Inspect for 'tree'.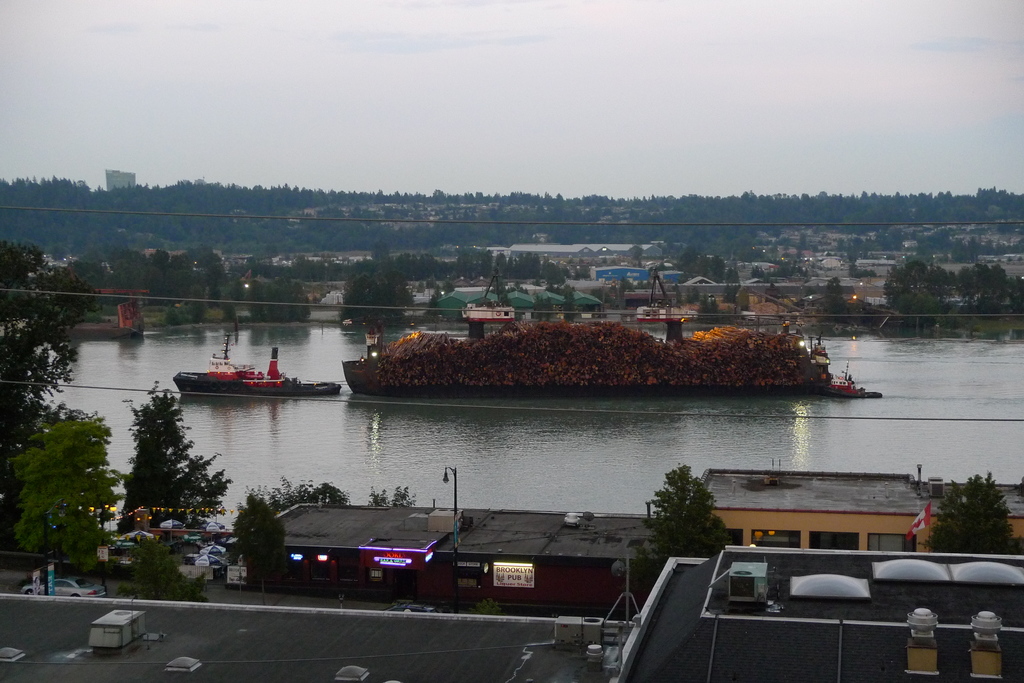
Inspection: left=911, top=470, right=1023, bottom=555.
